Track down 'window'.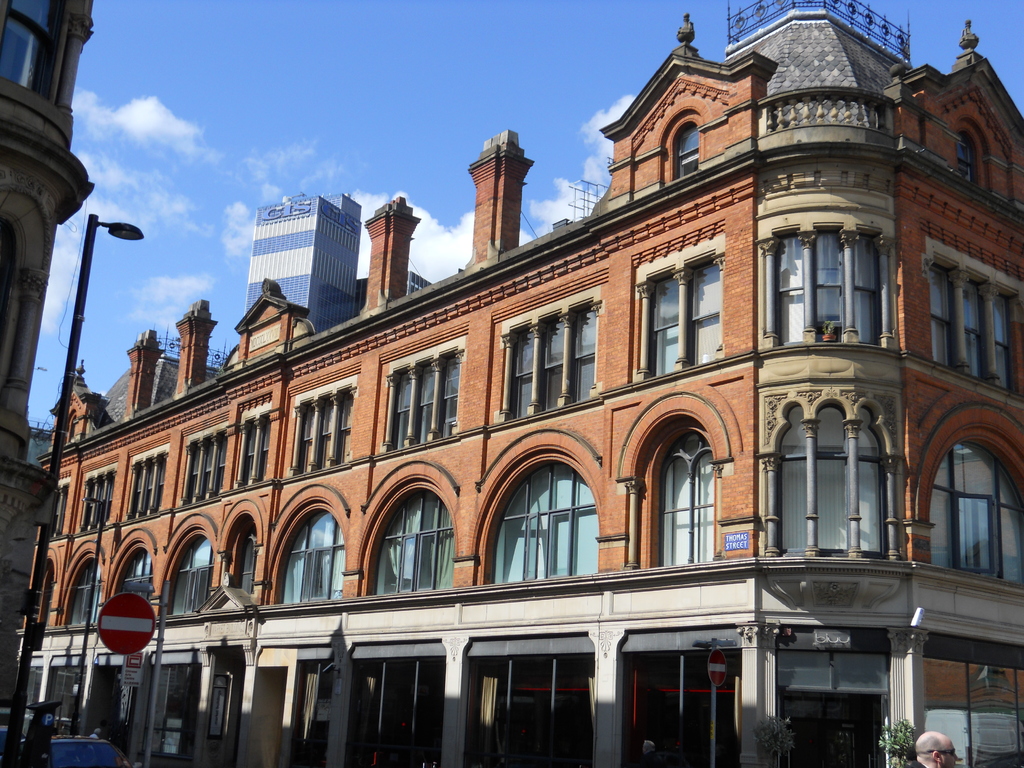
Tracked to <box>928,266,949,363</box>.
